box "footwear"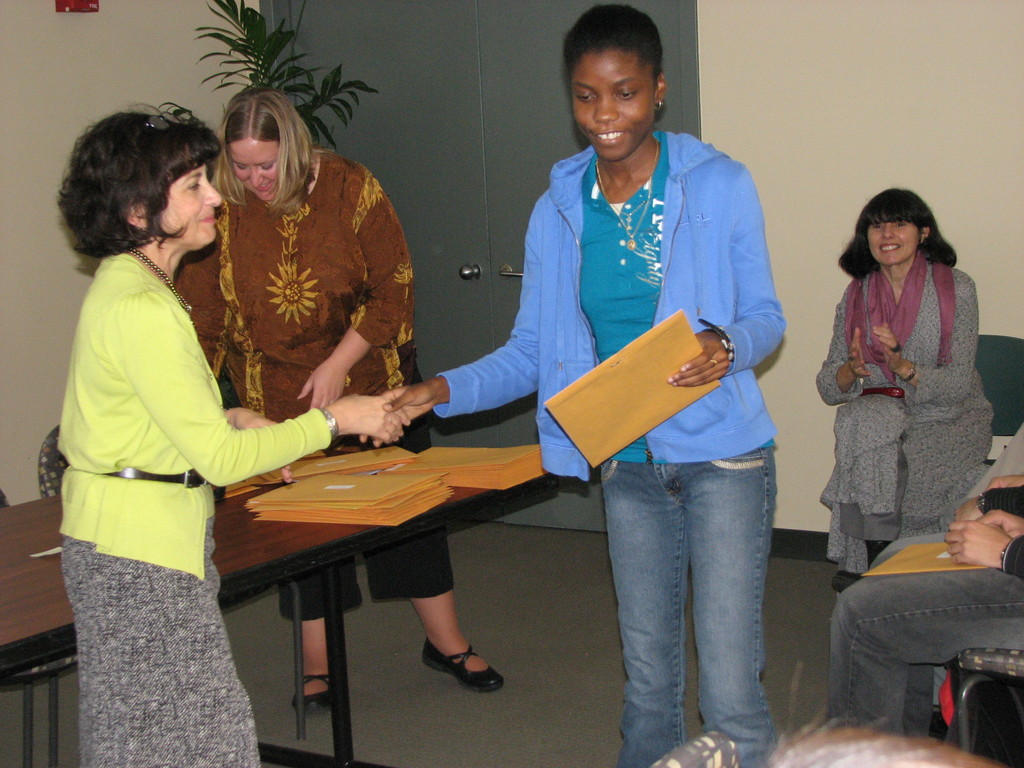
421 634 503 693
